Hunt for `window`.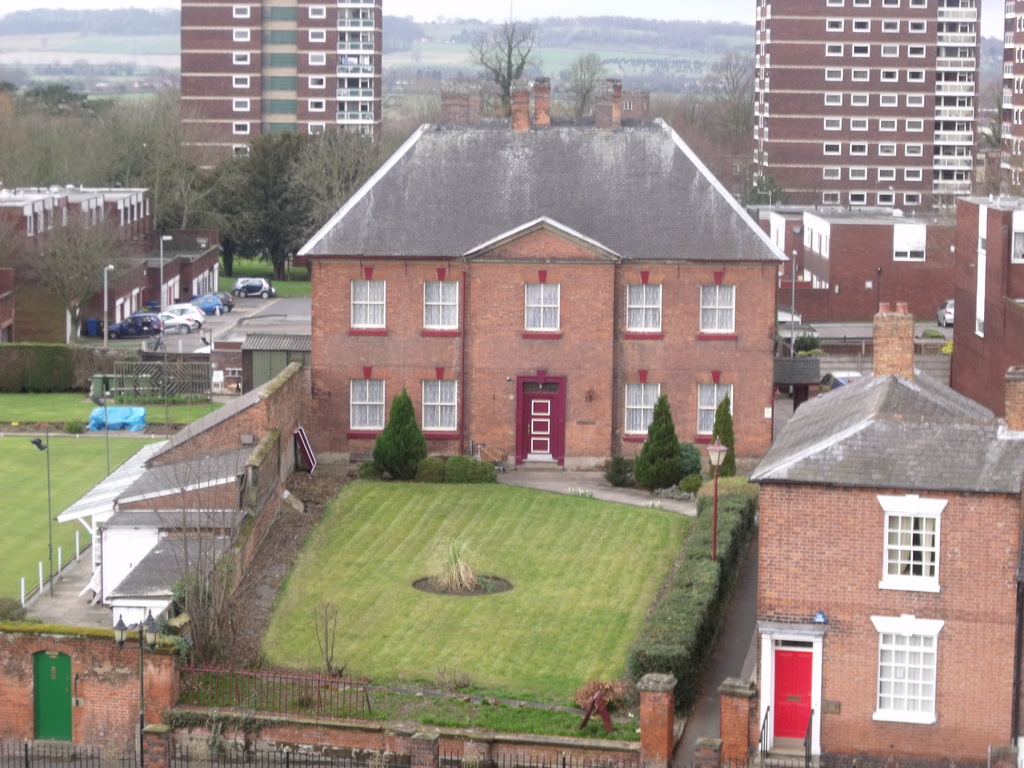
Hunted down at <box>350,275,388,341</box>.
